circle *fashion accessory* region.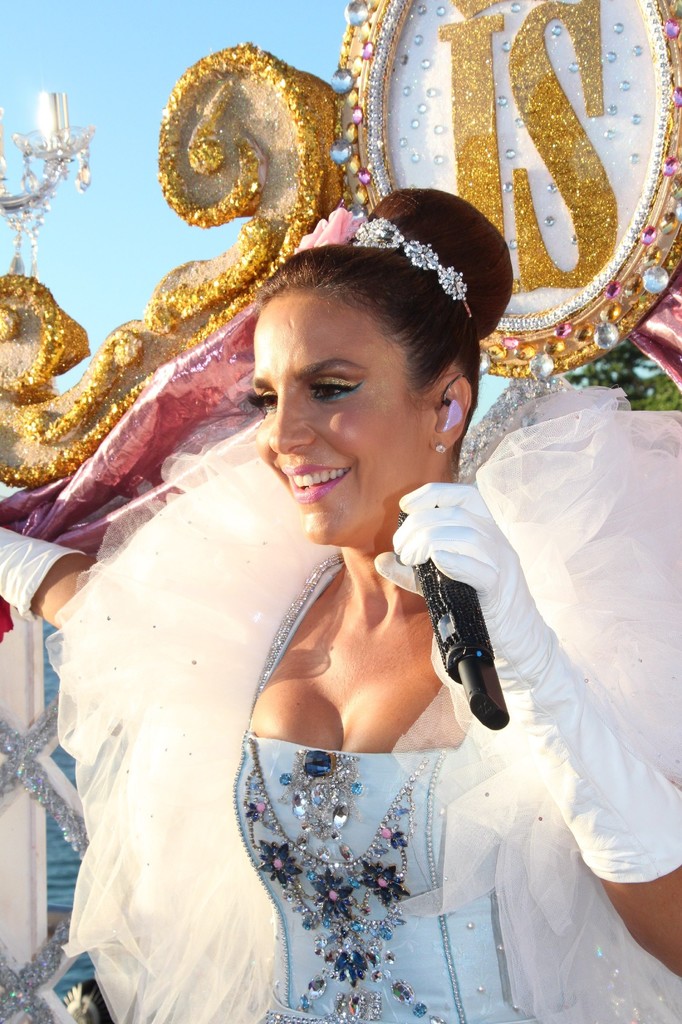
Region: {"x1": 435, "y1": 445, "x2": 447, "y2": 453}.
